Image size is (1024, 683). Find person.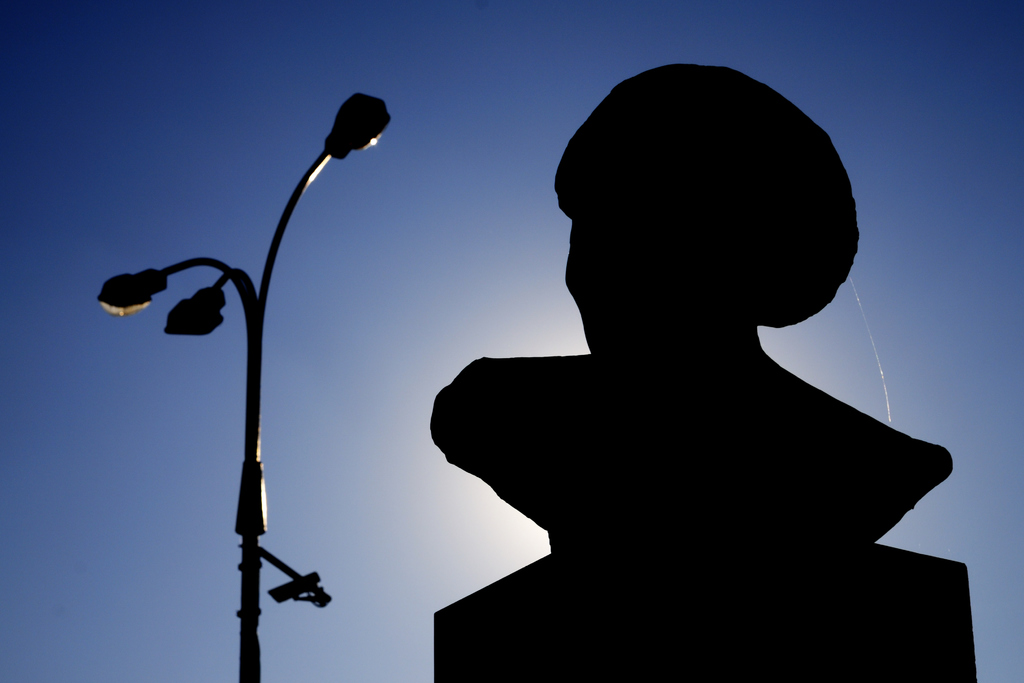
pyautogui.locateOnScreen(424, 58, 979, 682).
